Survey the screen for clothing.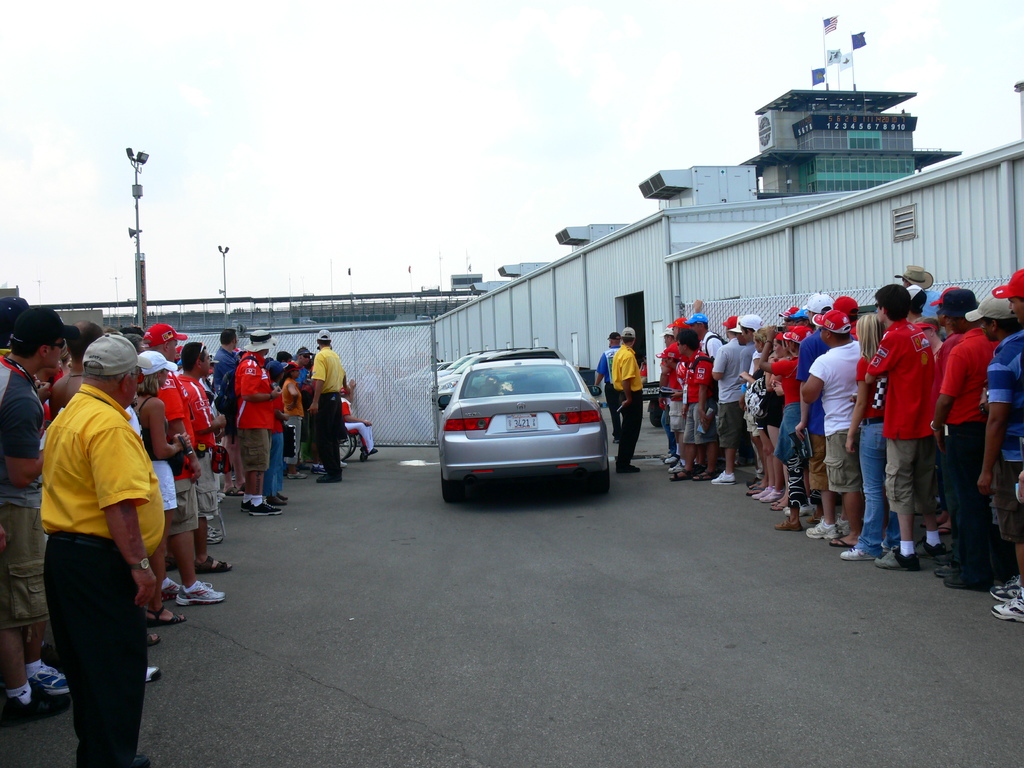
Survey found: rect(810, 330, 877, 497).
